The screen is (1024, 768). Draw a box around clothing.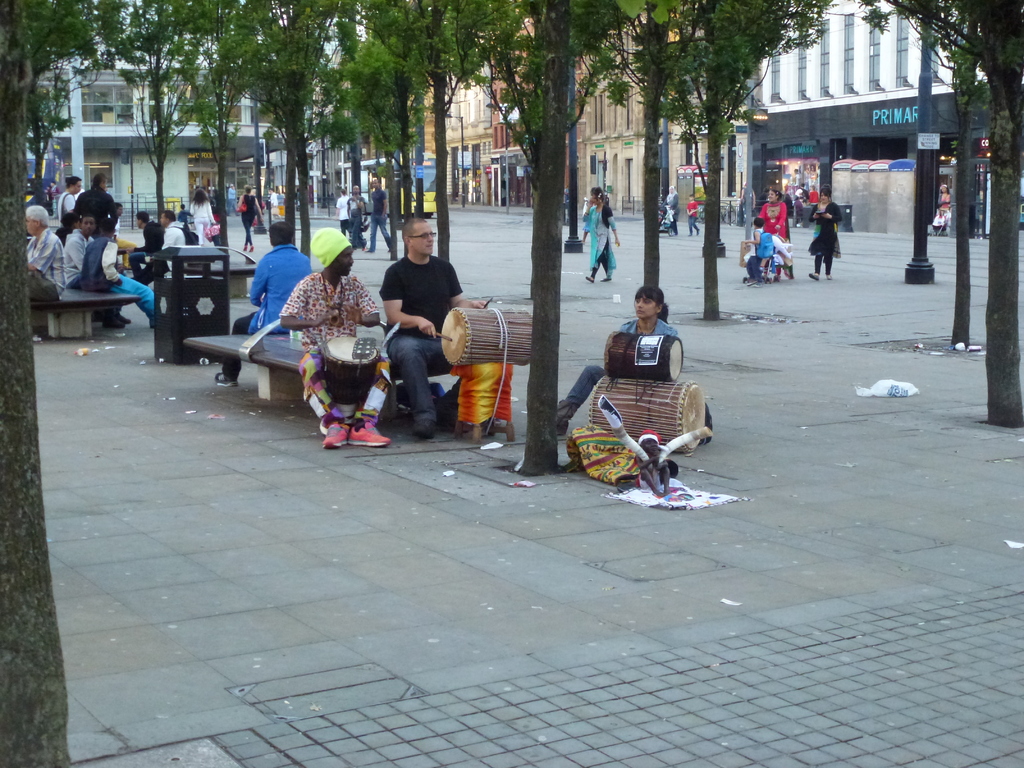
x1=352, y1=197, x2=361, y2=246.
